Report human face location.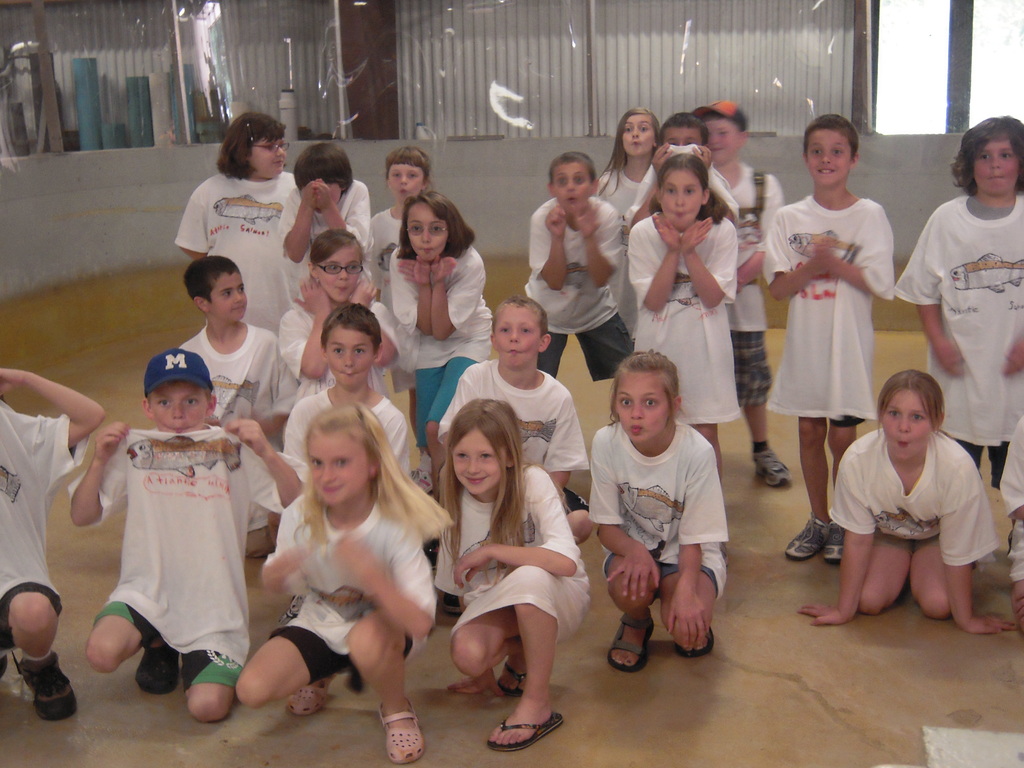
Report: l=392, t=166, r=423, b=204.
